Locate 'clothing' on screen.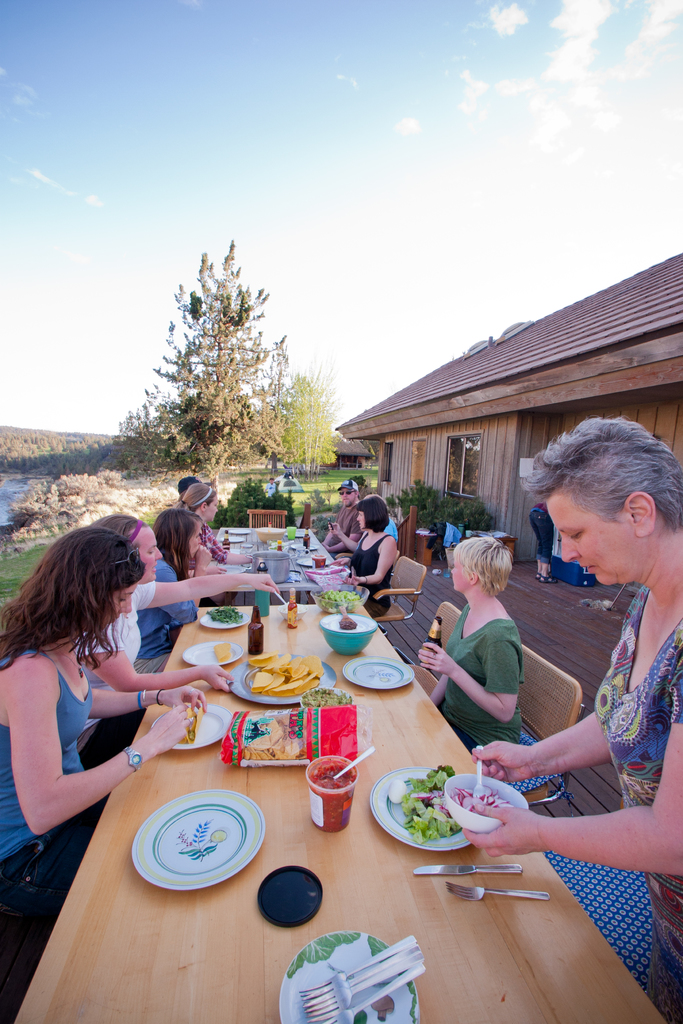
On screen at bbox=(350, 528, 393, 619).
